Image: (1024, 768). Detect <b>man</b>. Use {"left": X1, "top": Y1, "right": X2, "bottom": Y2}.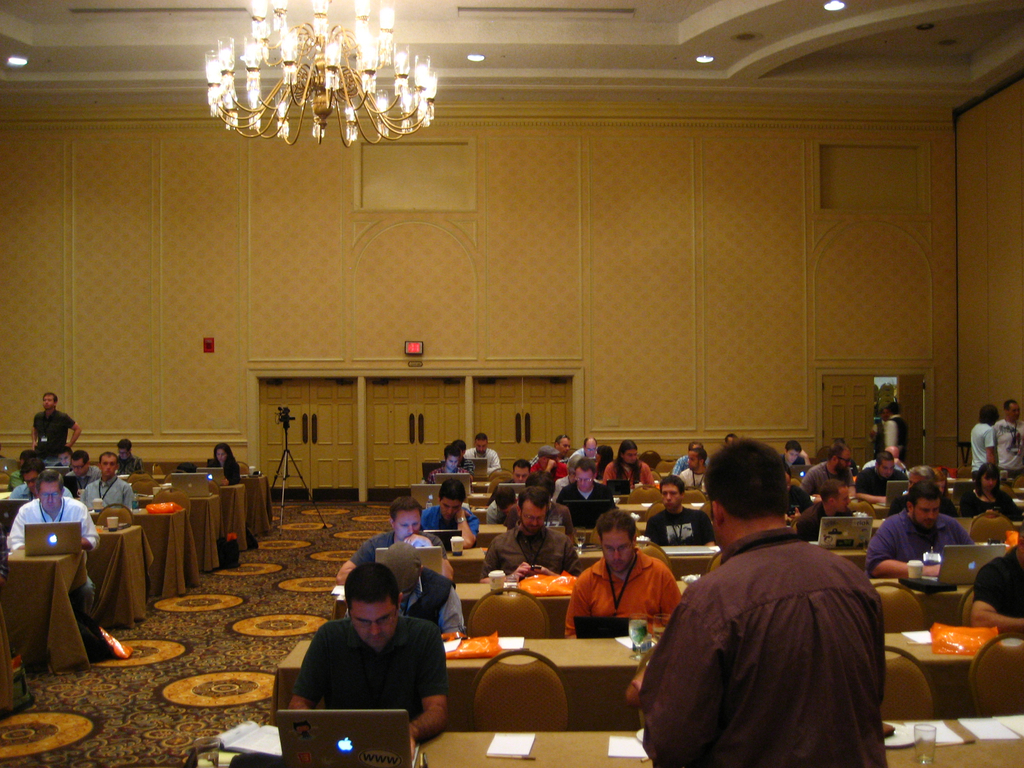
{"left": 10, "top": 463, "right": 73, "bottom": 499}.
